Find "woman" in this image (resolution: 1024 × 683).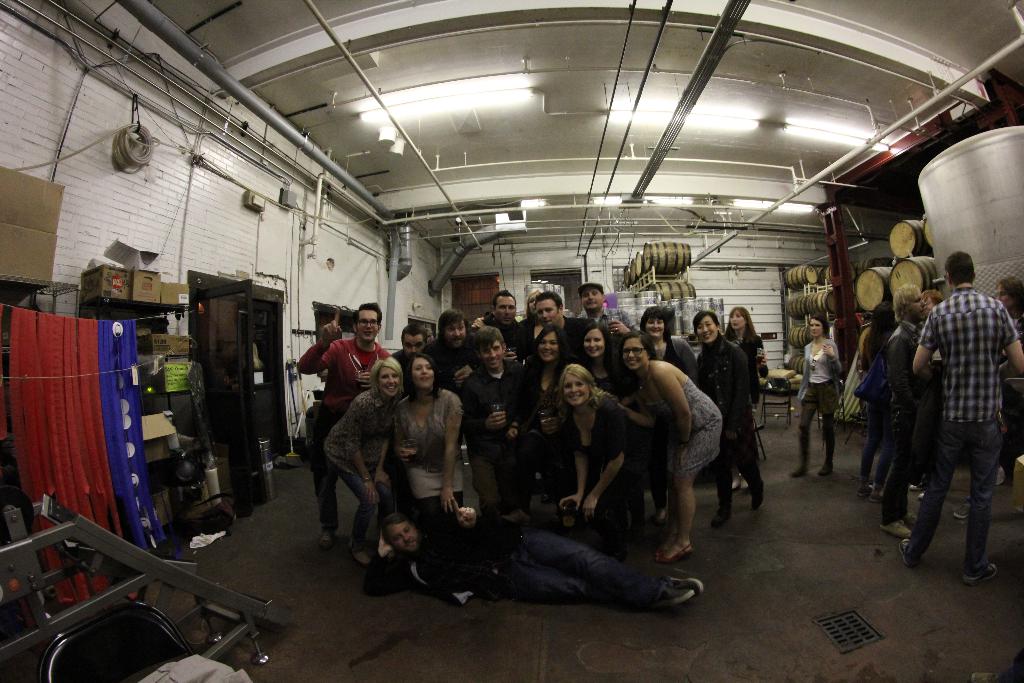
[x1=636, y1=308, x2=700, y2=524].
